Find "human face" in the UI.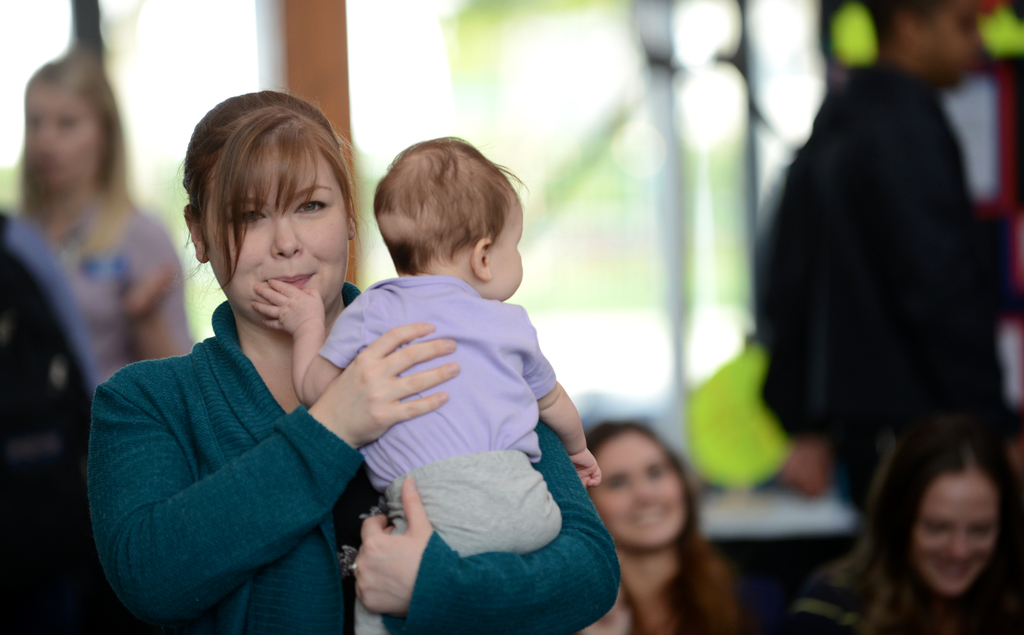
UI element at (582, 425, 691, 559).
